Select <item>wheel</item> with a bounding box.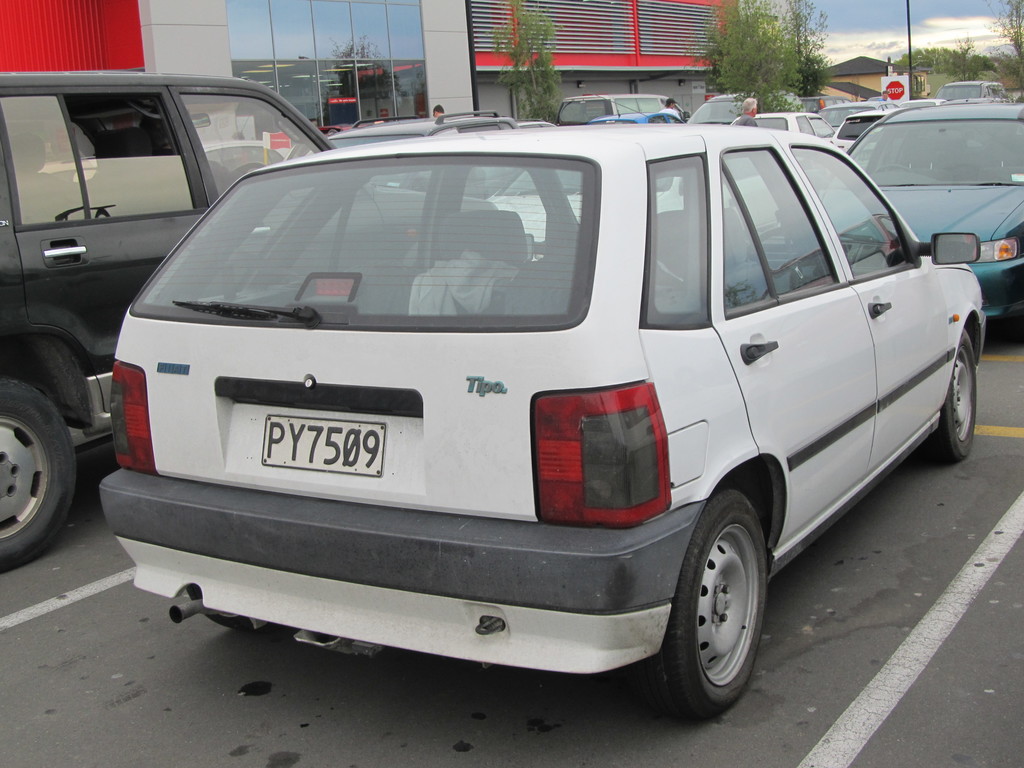
bbox(940, 332, 983, 476).
